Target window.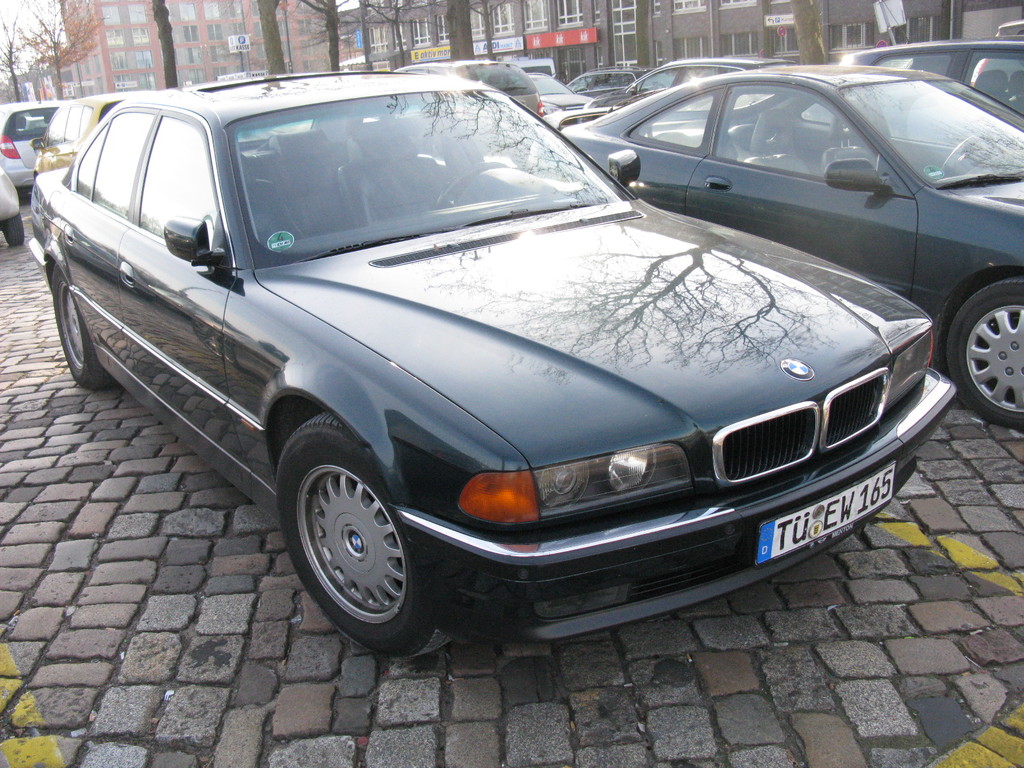
Target region: [721, 26, 759, 62].
